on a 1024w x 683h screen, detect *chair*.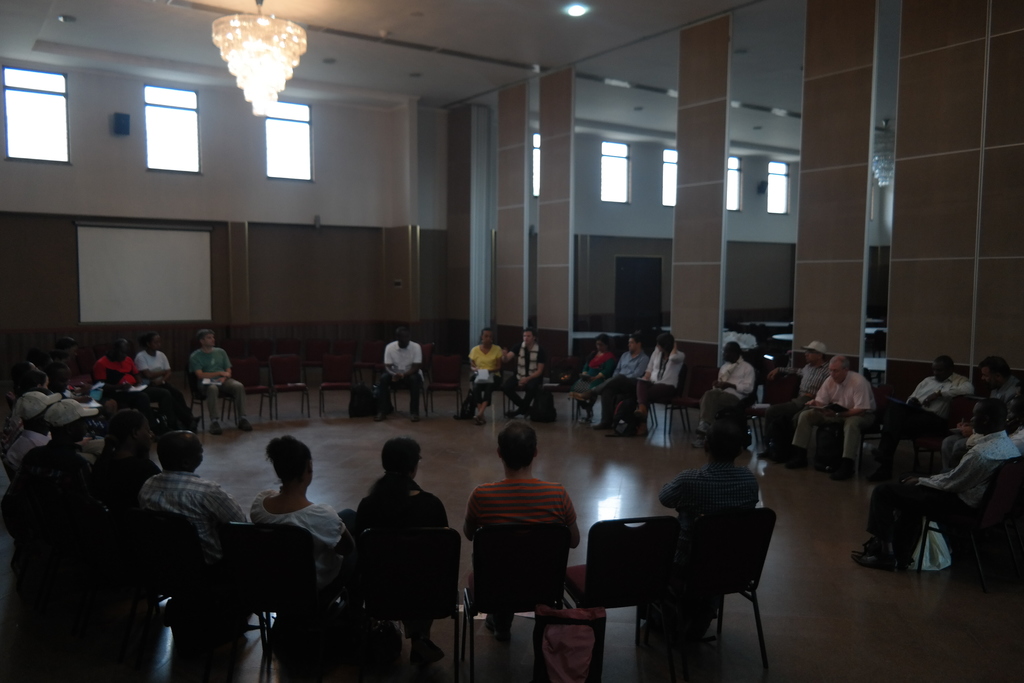
[left=360, top=522, right=467, bottom=682].
